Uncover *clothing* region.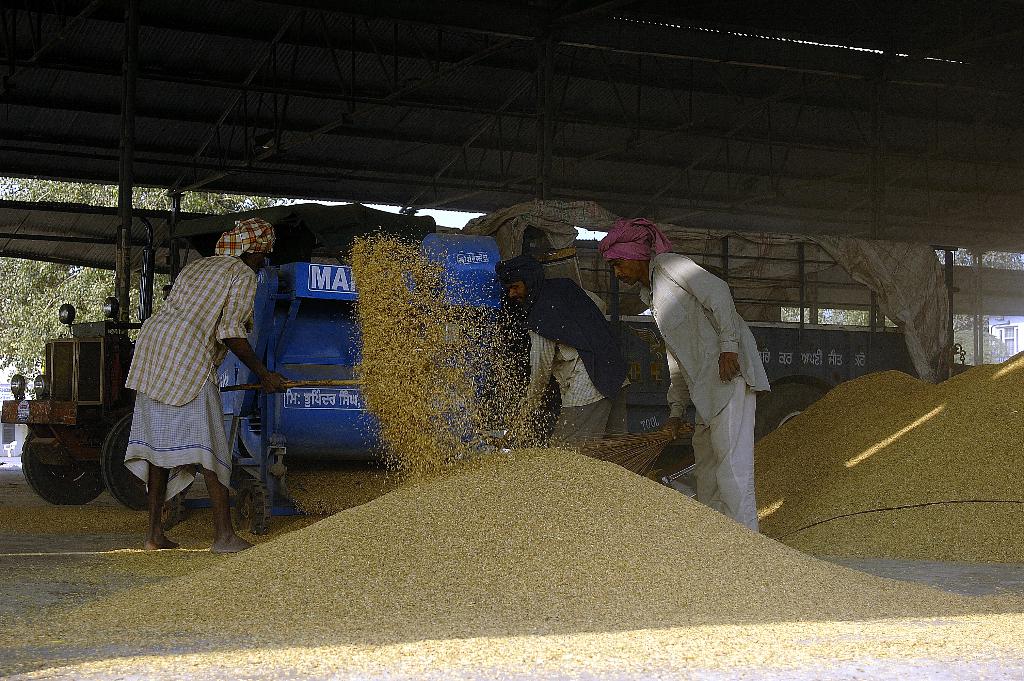
Uncovered: {"left": 632, "top": 222, "right": 786, "bottom": 523}.
